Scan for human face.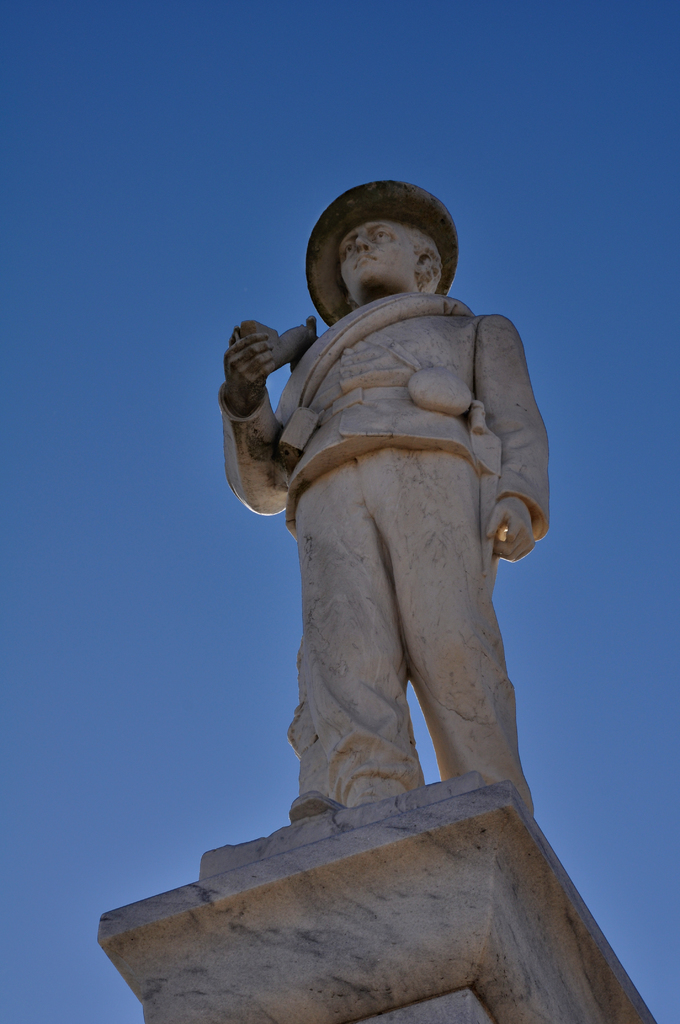
Scan result: 336, 218, 415, 298.
